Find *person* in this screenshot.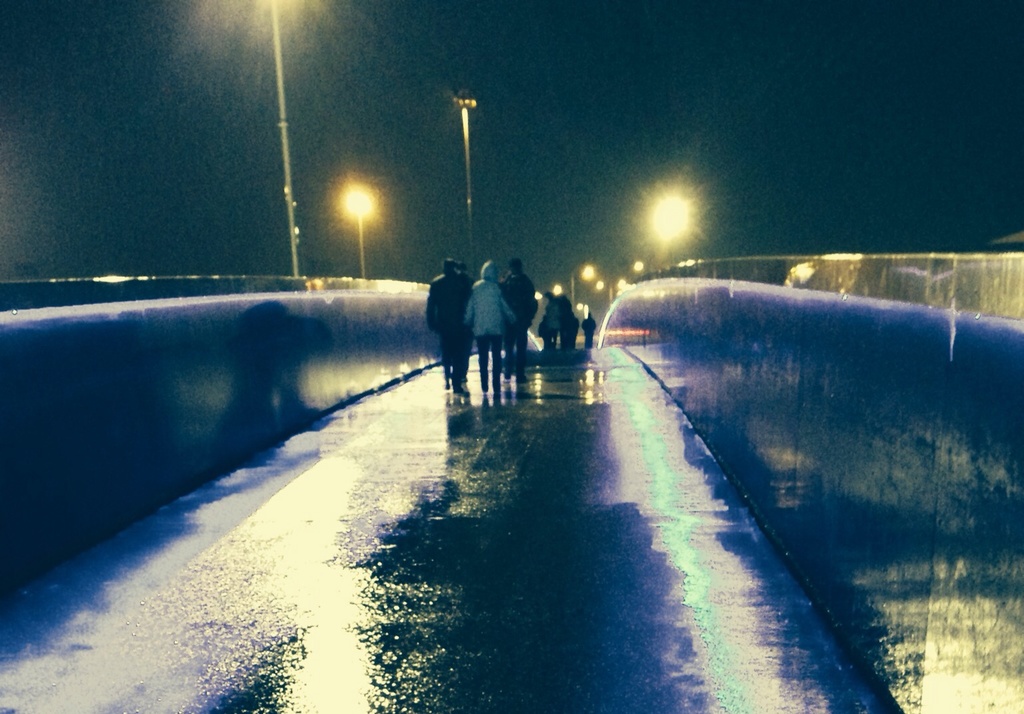
The bounding box for *person* is (x1=579, y1=305, x2=602, y2=351).
